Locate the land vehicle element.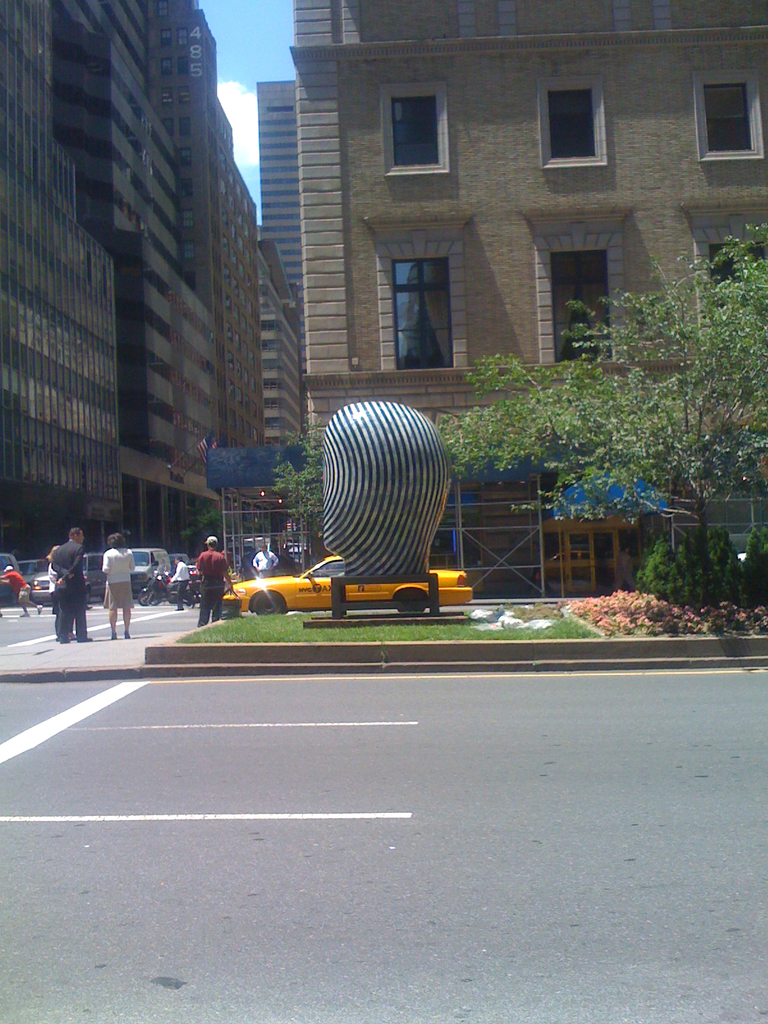
Element bbox: 127:545:170:599.
